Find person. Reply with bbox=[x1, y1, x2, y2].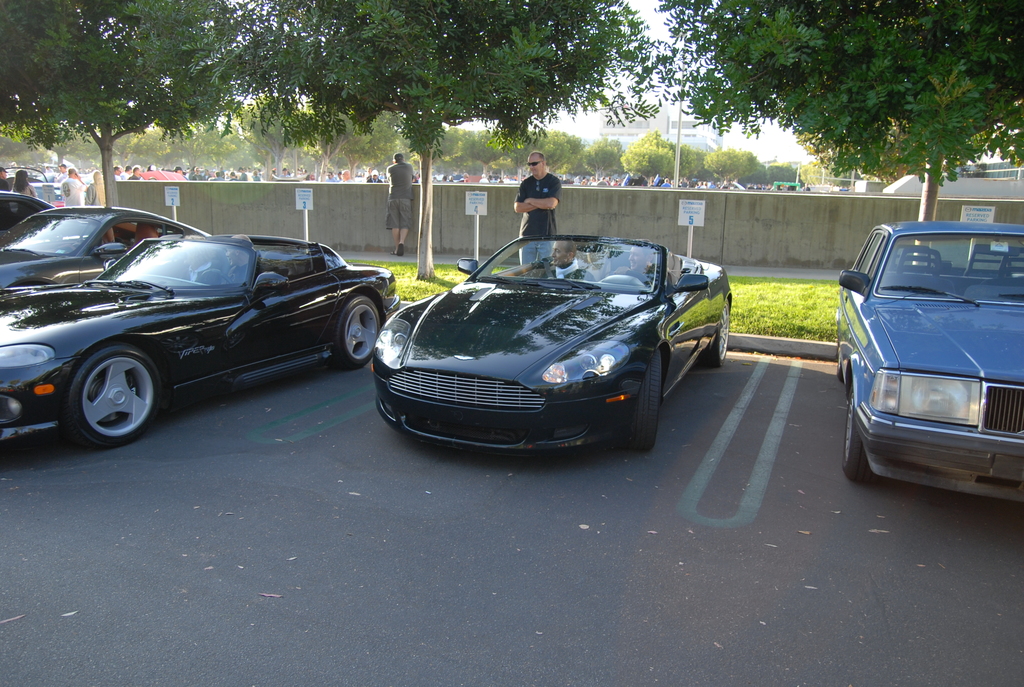
bbox=[514, 148, 563, 269].
